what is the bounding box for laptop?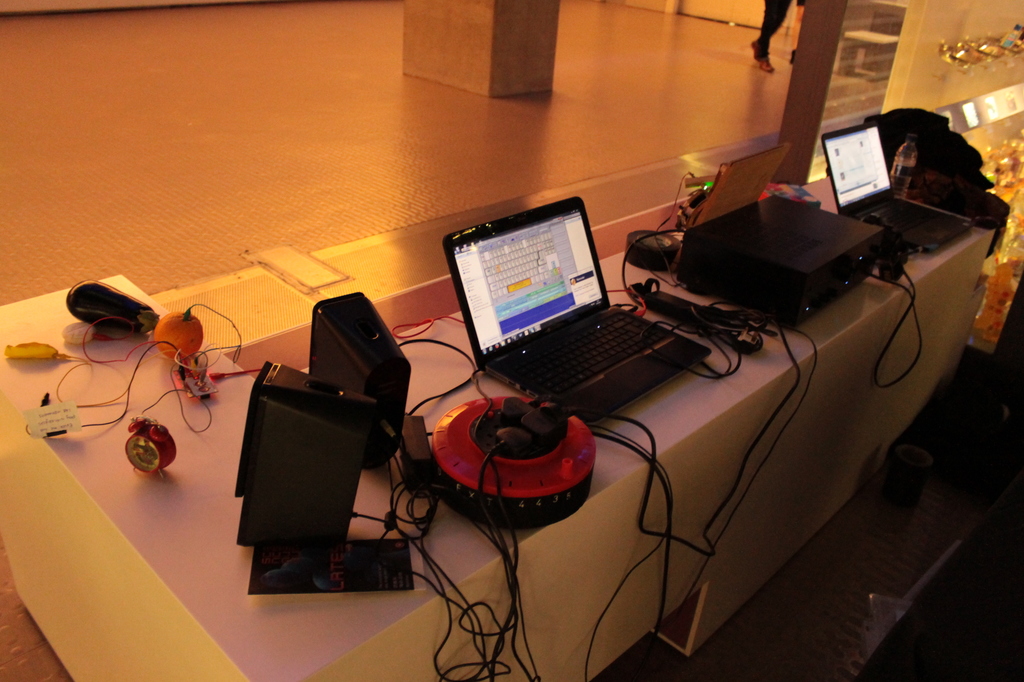
<bbox>466, 197, 694, 425</bbox>.
